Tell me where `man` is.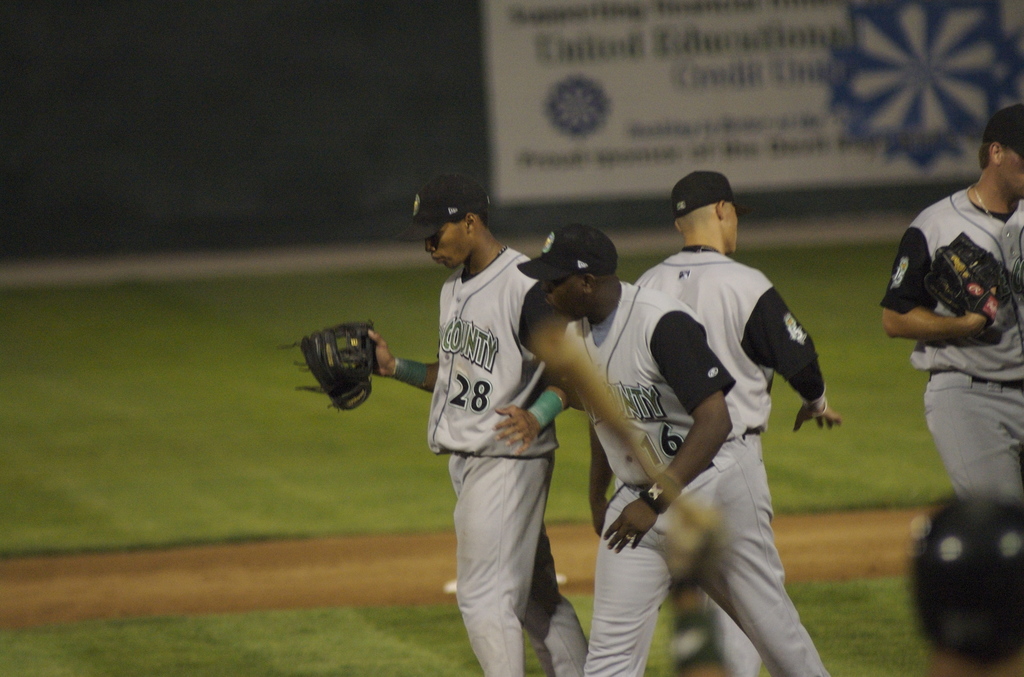
`man` is at select_region(876, 134, 1021, 566).
